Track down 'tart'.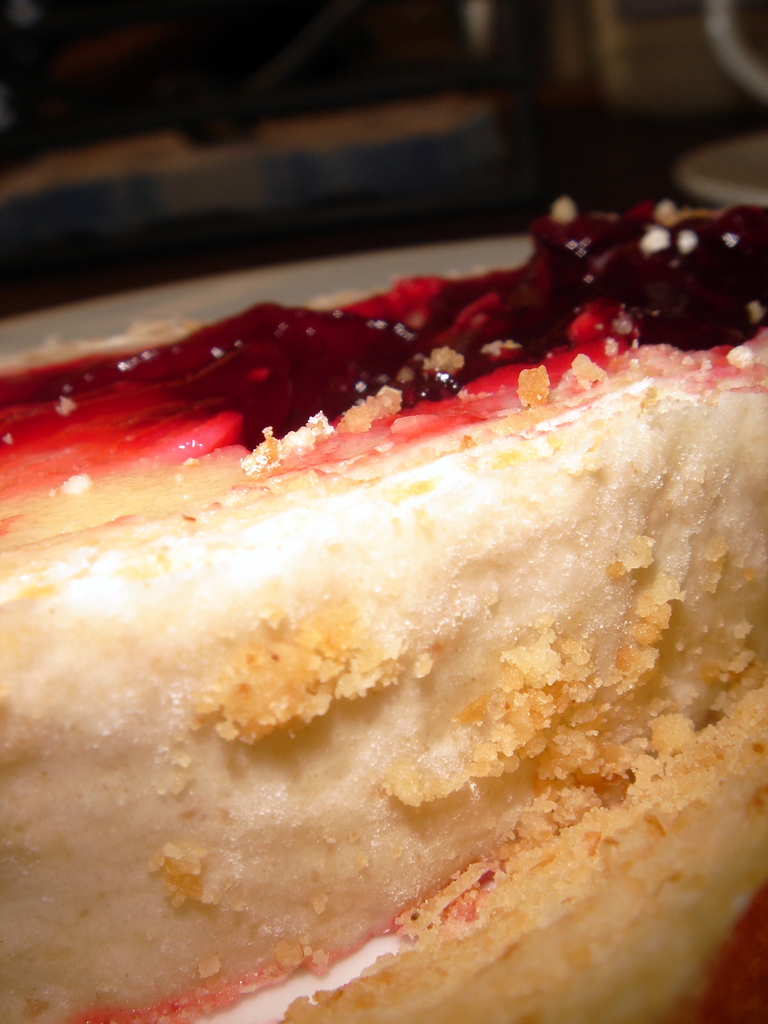
Tracked to <box>0,221,767,1023</box>.
